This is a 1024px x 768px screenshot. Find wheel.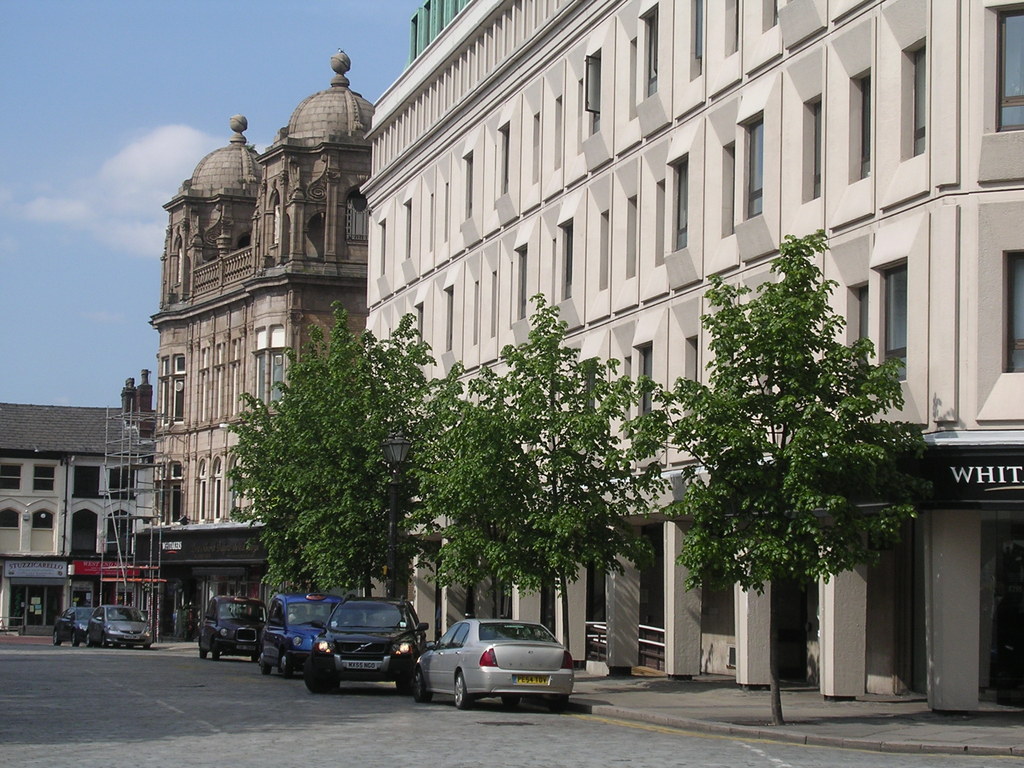
Bounding box: 49,631,61,646.
